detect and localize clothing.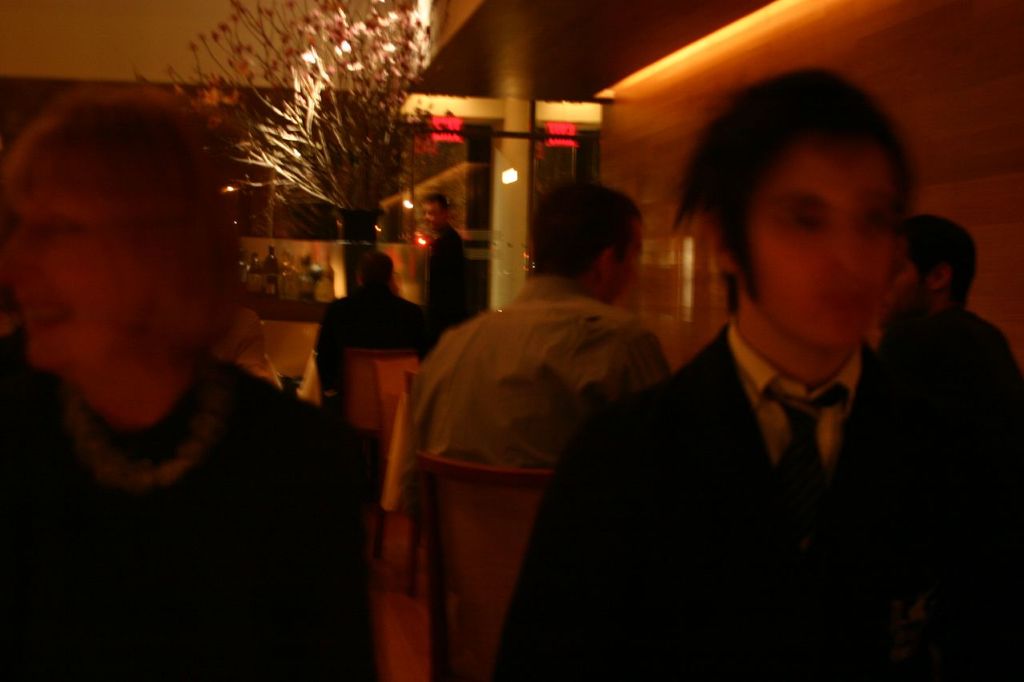
Localized at 410 275 668 572.
